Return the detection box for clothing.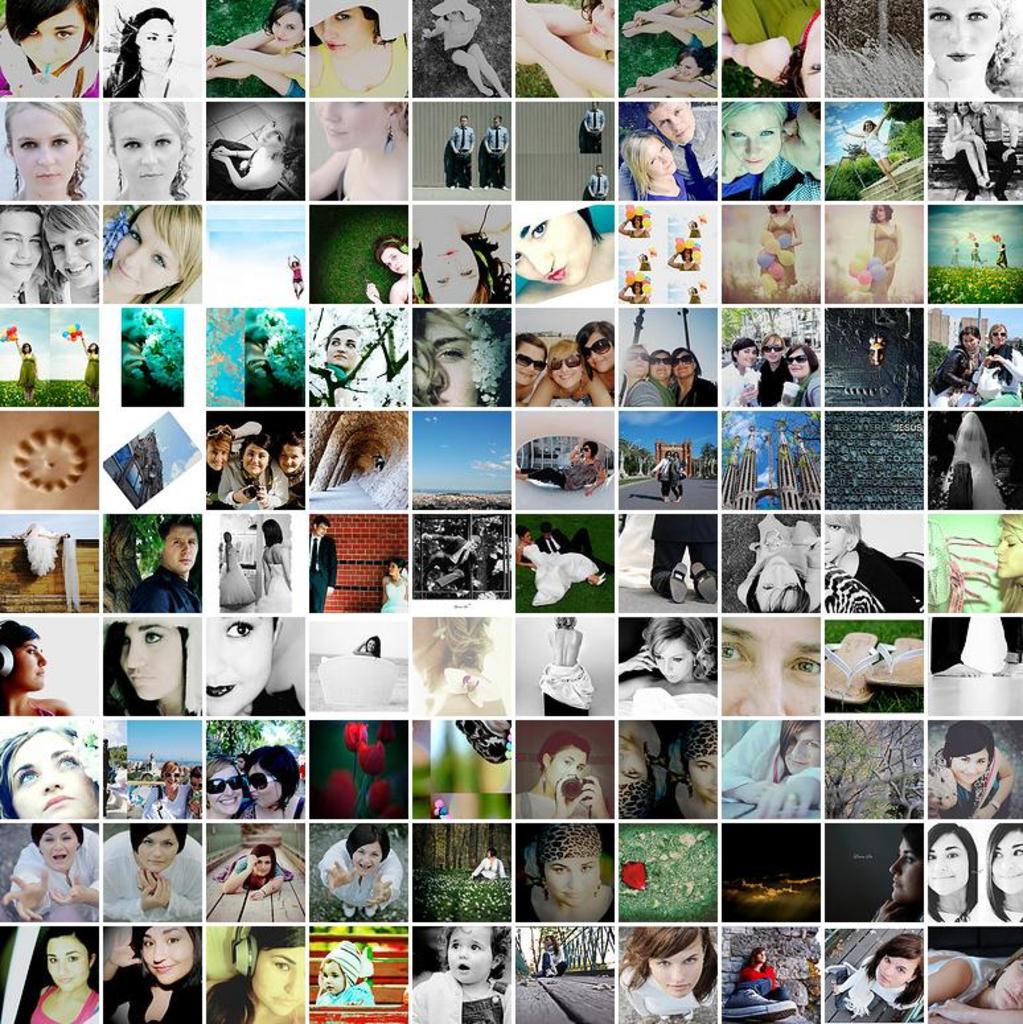
box=[217, 458, 293, 517].
